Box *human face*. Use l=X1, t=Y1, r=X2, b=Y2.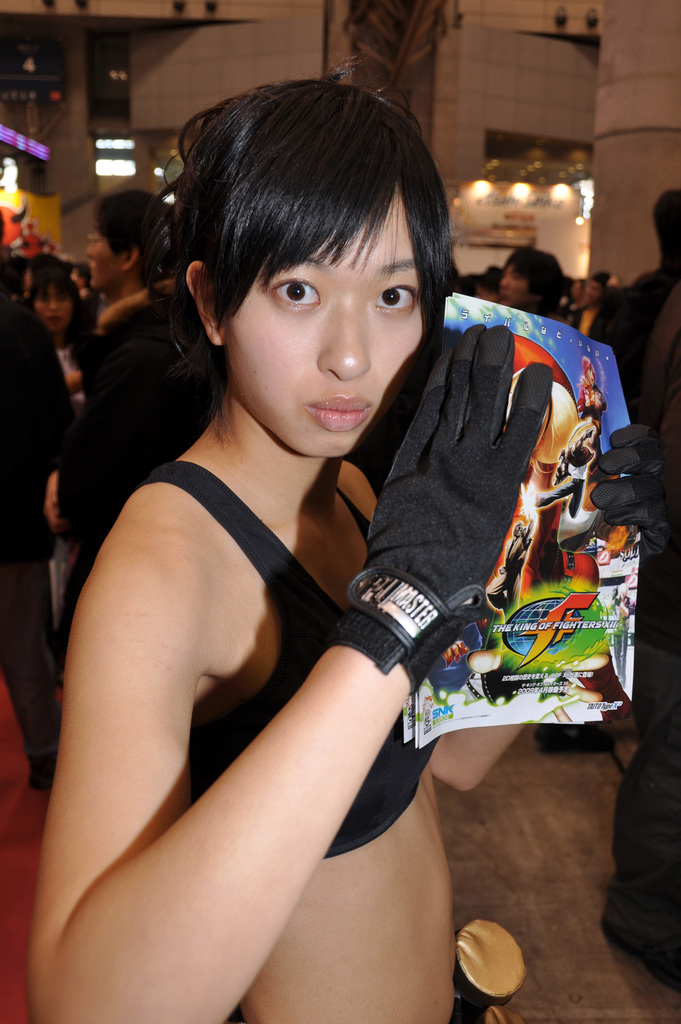
l=88, t=230, r=124, b=286.
